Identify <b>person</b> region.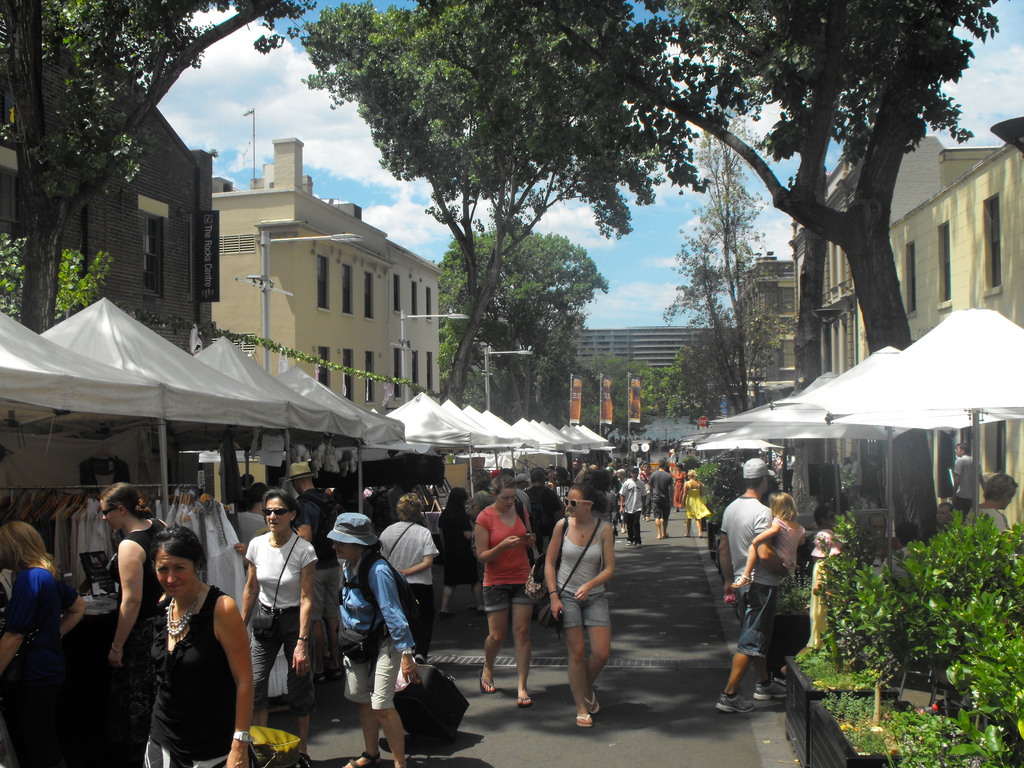
Region: [left=377, top=491, right=436, bottom=662].
